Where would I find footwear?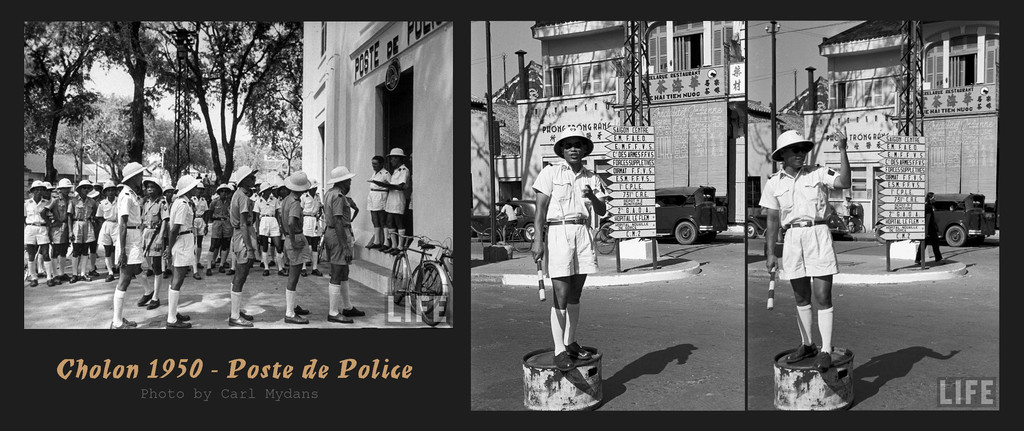
At [left=276, top=266, right=289, bottom=276].
